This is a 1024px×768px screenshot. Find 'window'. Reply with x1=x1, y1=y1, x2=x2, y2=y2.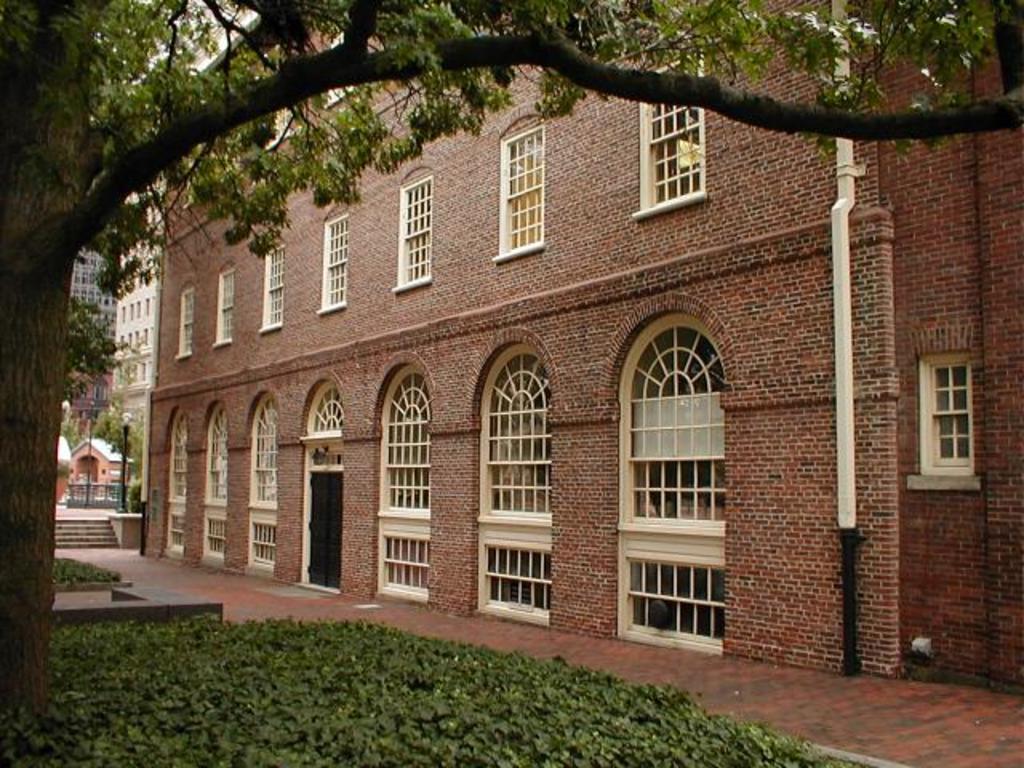
x1=376, y1=366, x2=434, y2=518.
